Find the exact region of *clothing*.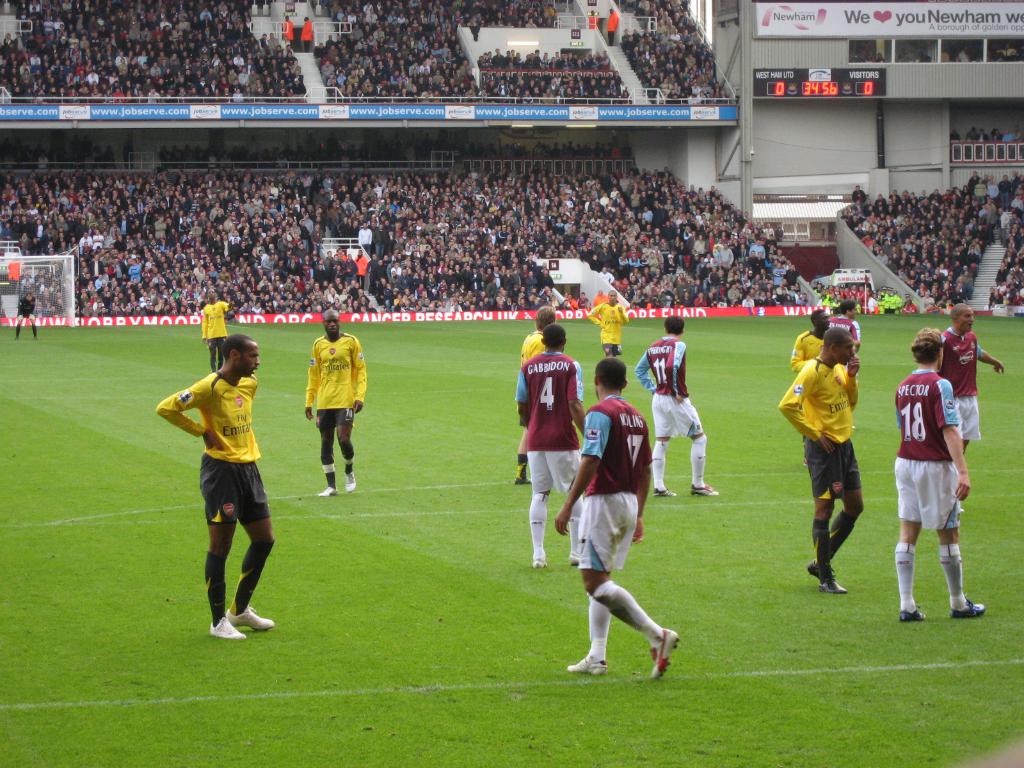
Exact region: {"x1": 18, "y1": 302, "x2": 35, "y2": 318}.
